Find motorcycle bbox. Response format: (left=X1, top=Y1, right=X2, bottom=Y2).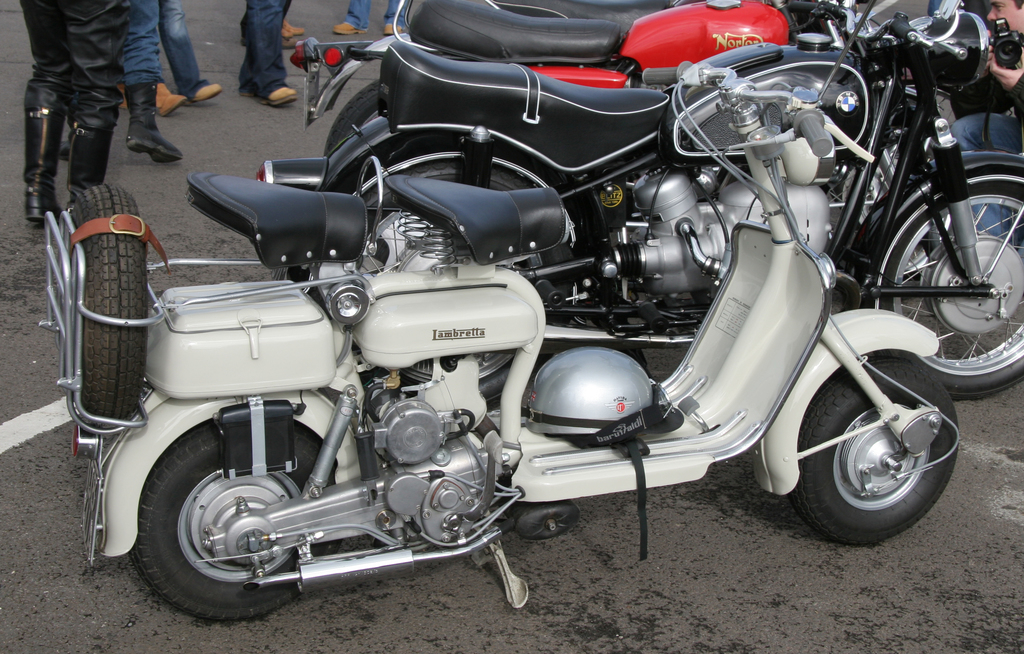
(left=285, top=1, right=861, bottom=88).
